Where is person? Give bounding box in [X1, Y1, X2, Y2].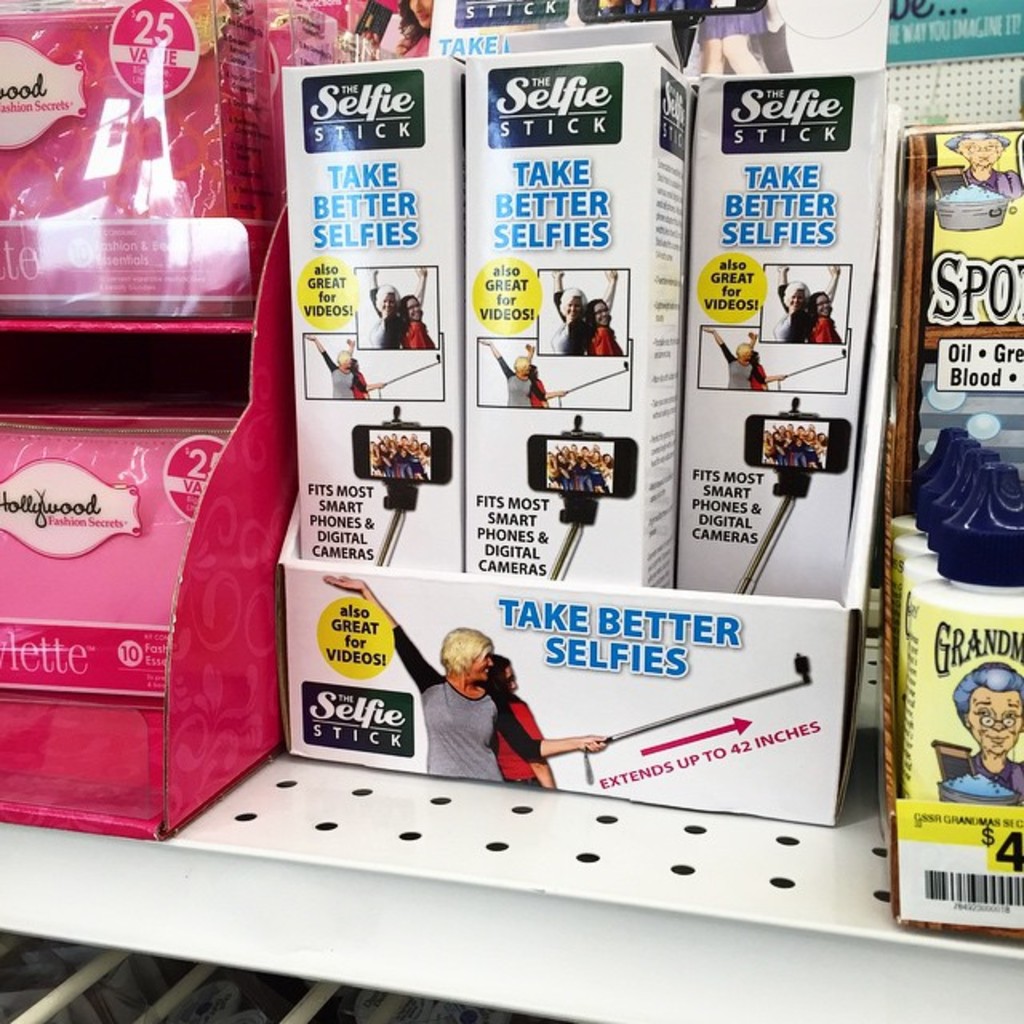
[750, 342, 790, 392].
